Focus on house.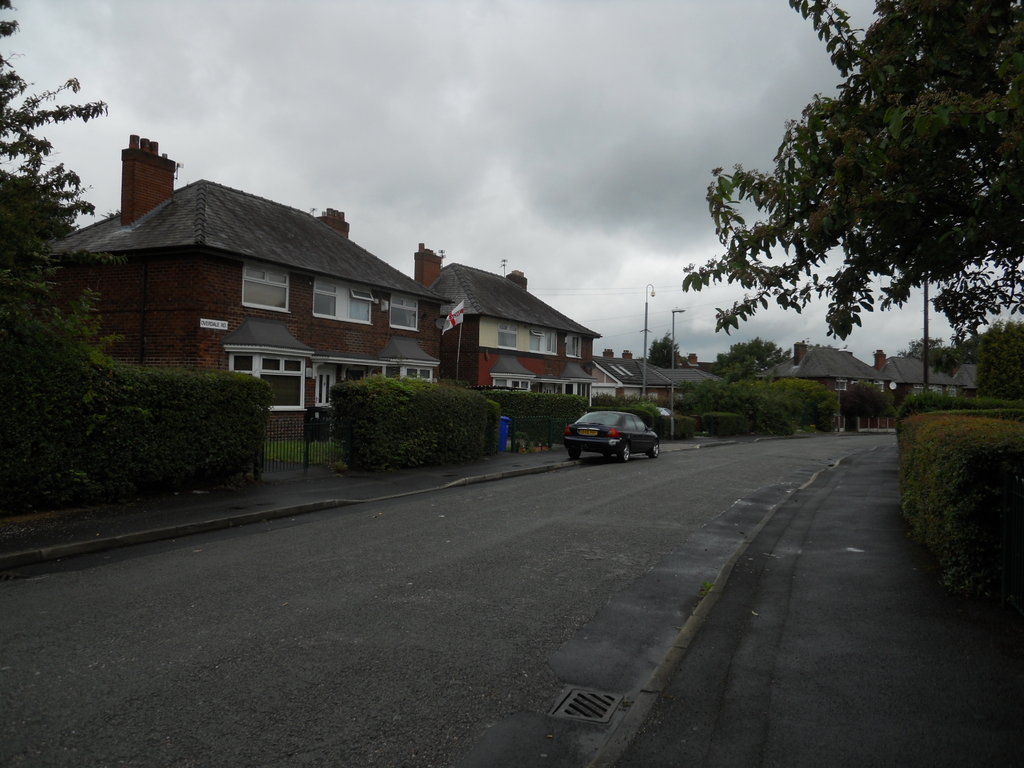
Focused at x1=601, y1=351, x2=668, y2=409.
